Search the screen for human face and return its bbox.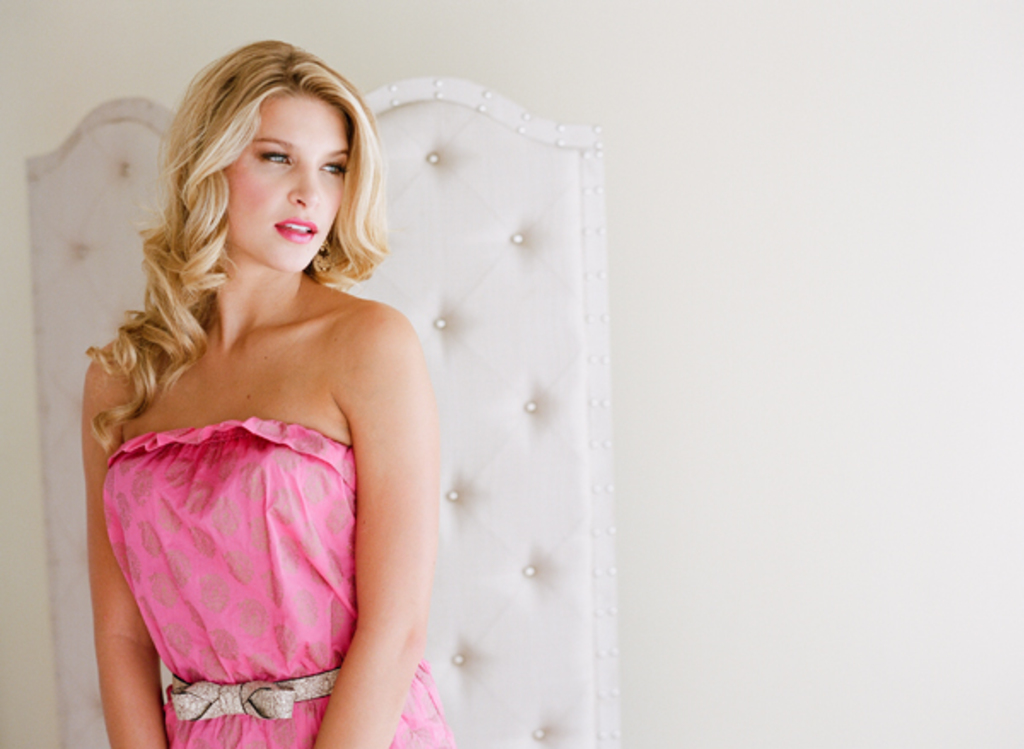
Found: detection(218, 78, 355, 273).
